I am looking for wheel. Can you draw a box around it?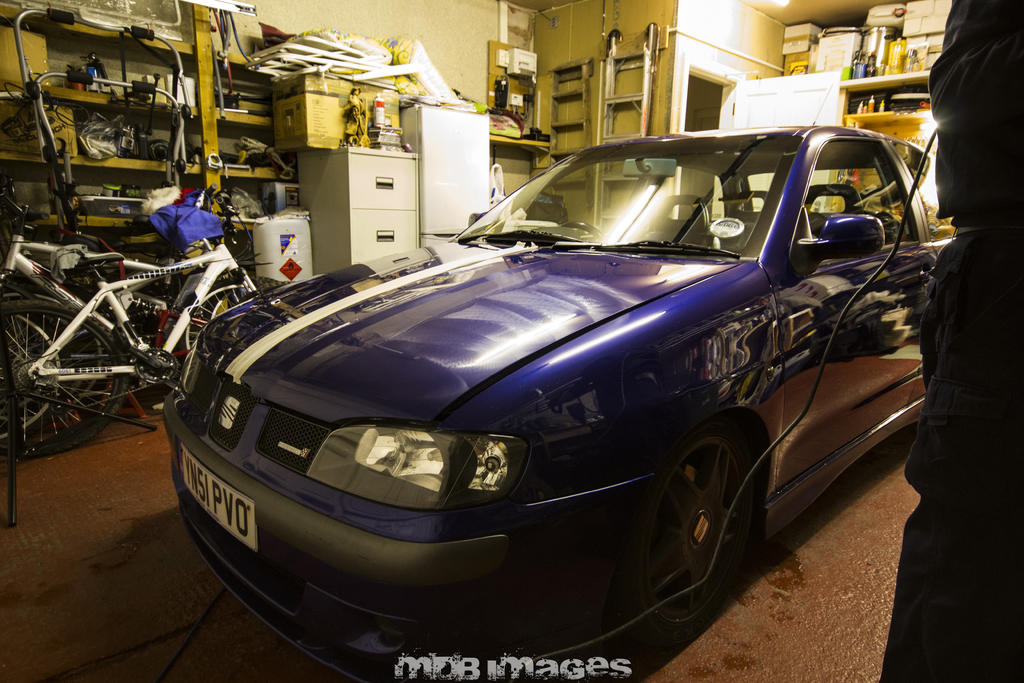
Sure, the bounding box is box(201, 288, 235, 318).
